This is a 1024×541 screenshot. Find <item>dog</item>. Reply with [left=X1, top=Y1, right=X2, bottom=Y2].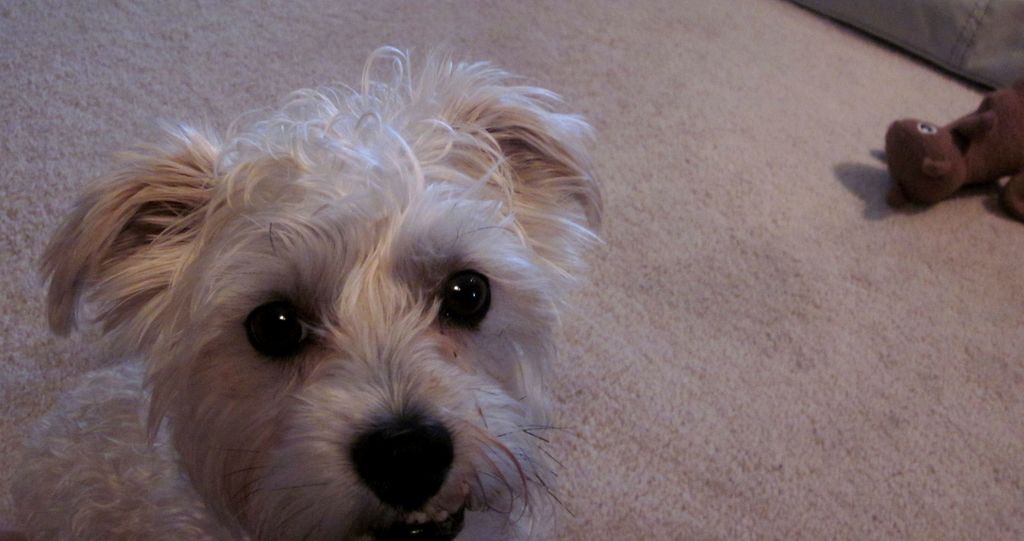
[left=0, top=40, right=607, bottom=540].
